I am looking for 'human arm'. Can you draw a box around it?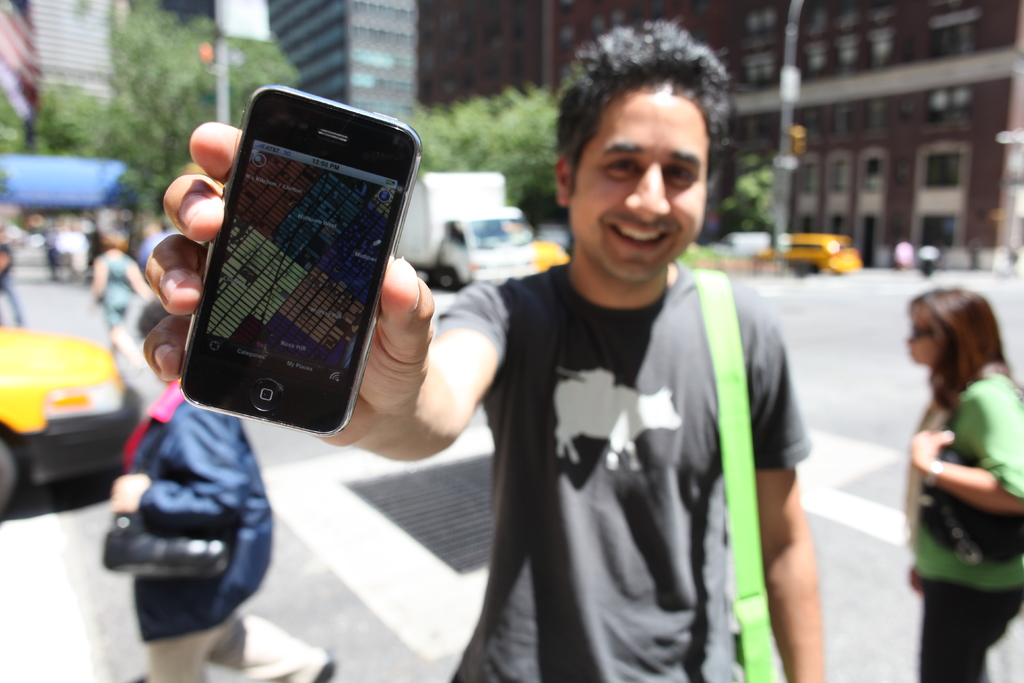
Sure, the bounding box is crop(762, 391, 849, 671).
